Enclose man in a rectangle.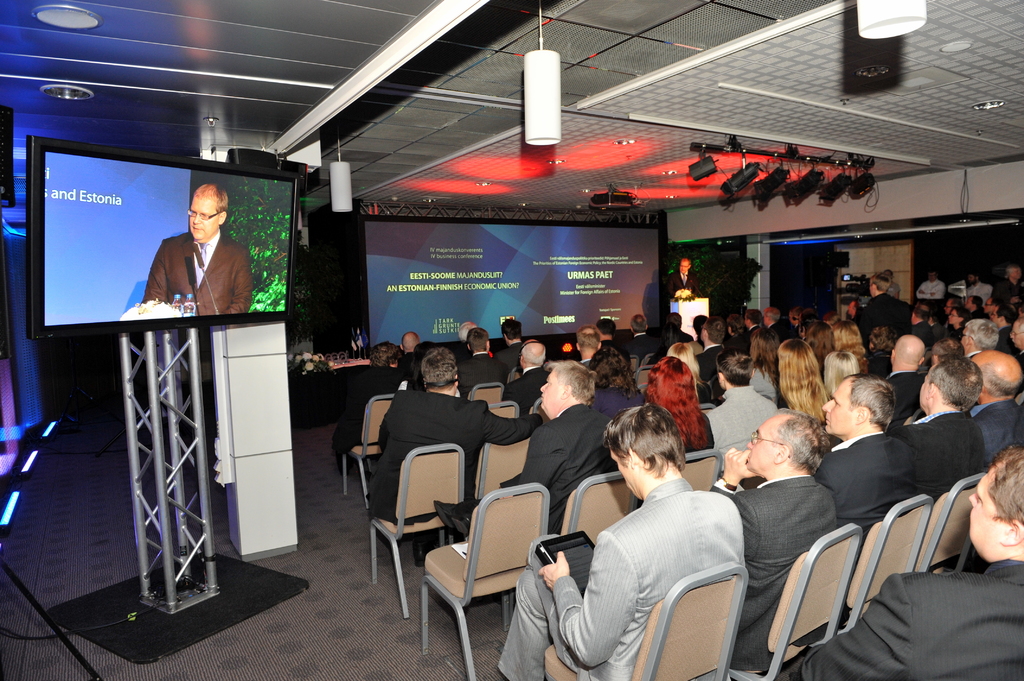
BBox(666, 259, 699, 306).
